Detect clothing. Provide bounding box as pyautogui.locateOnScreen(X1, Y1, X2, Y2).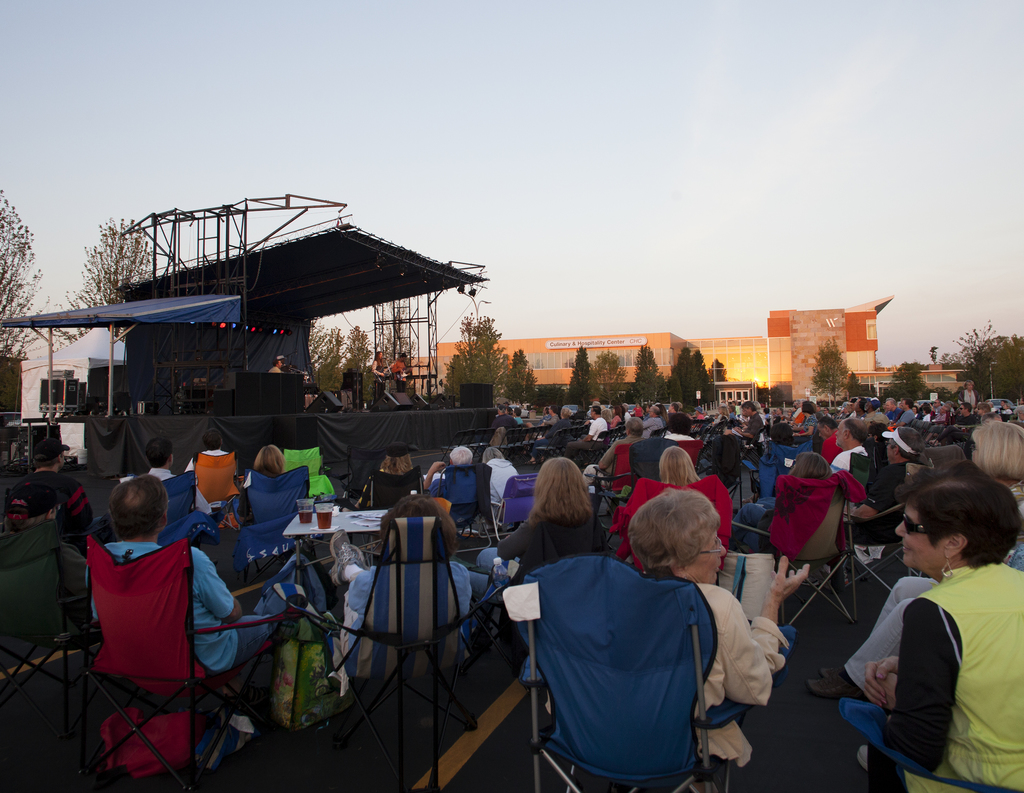
pyautogui.locateOnScreen(394, 358, 405, 388).
